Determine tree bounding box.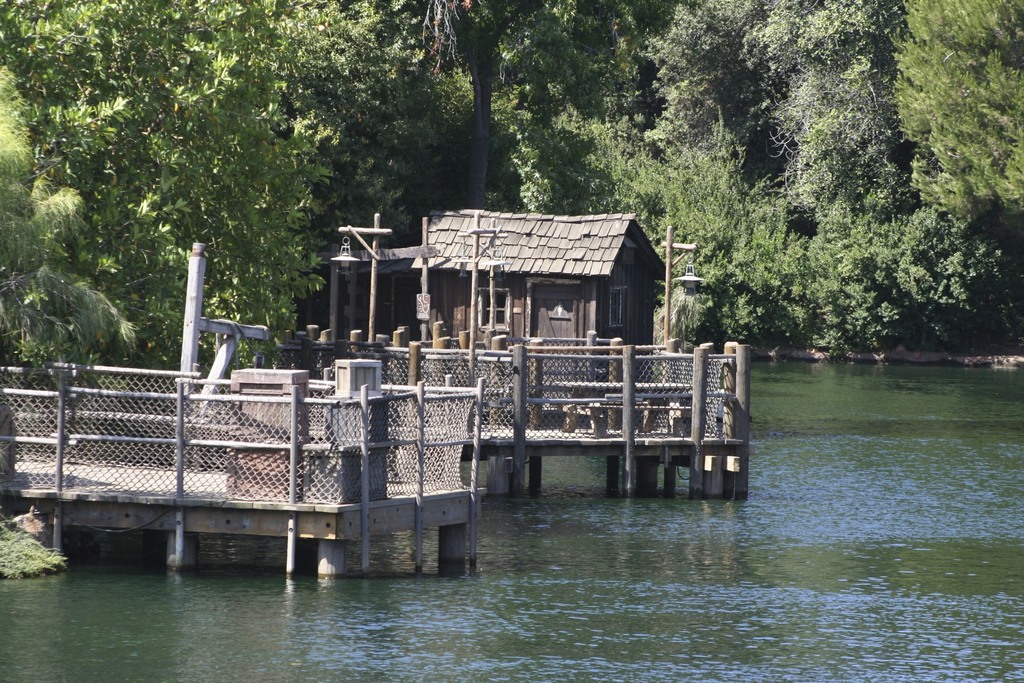
Determined: <box>632,0,905,227</box>.
